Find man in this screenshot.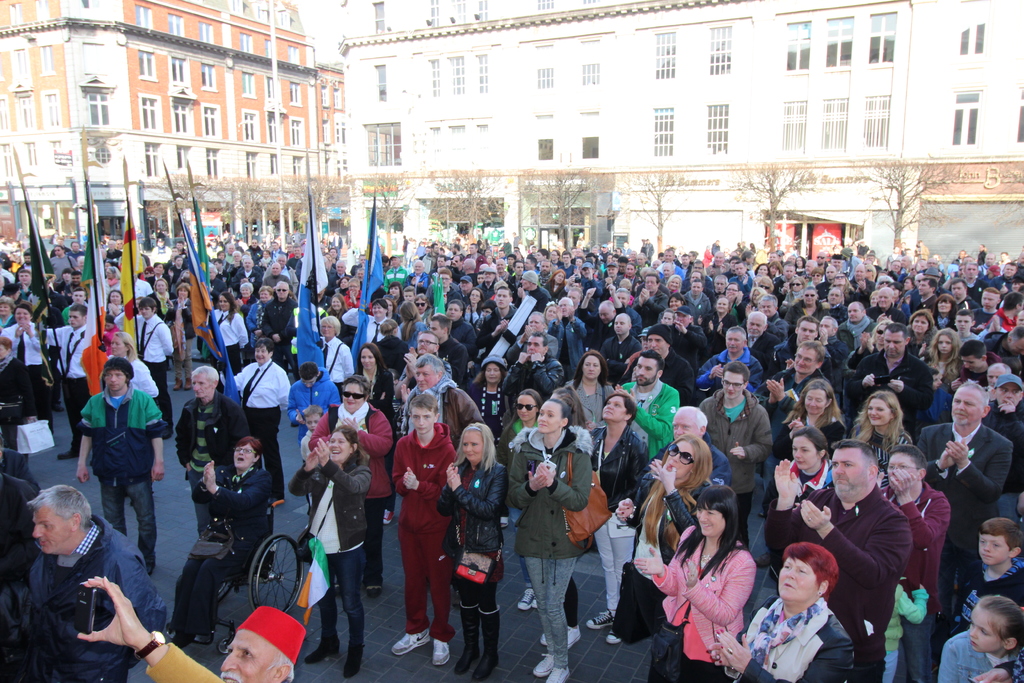
The bounding box for man is 698 363 783 550.
